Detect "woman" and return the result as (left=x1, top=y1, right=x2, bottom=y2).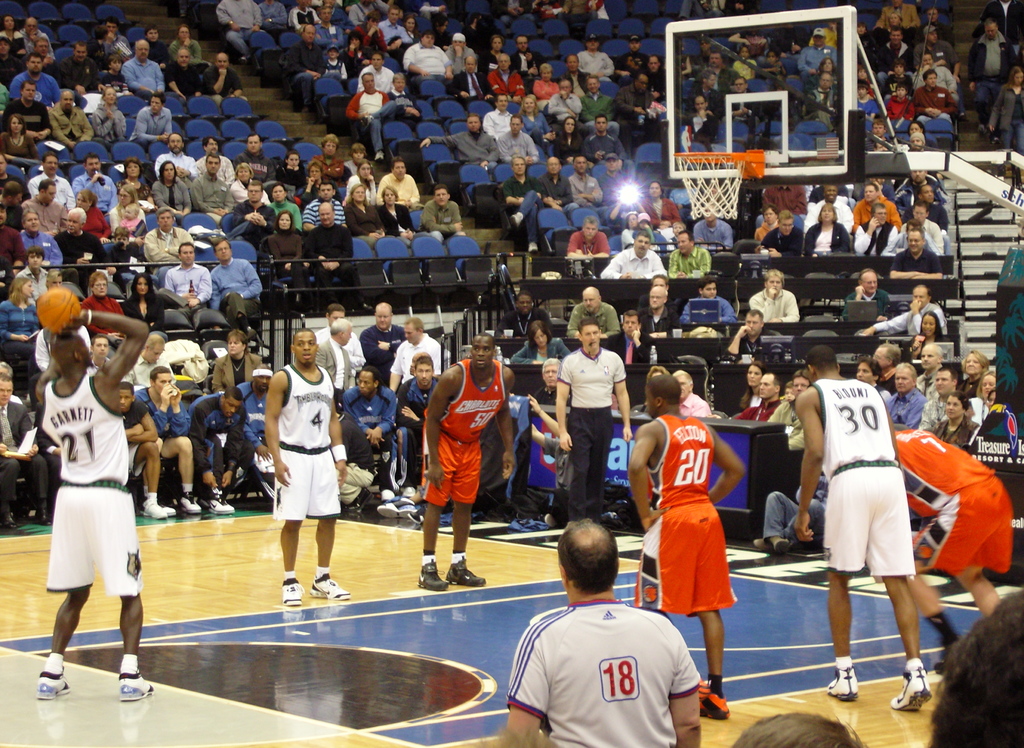
(left=883, top=13, right=911, bottom=28).
